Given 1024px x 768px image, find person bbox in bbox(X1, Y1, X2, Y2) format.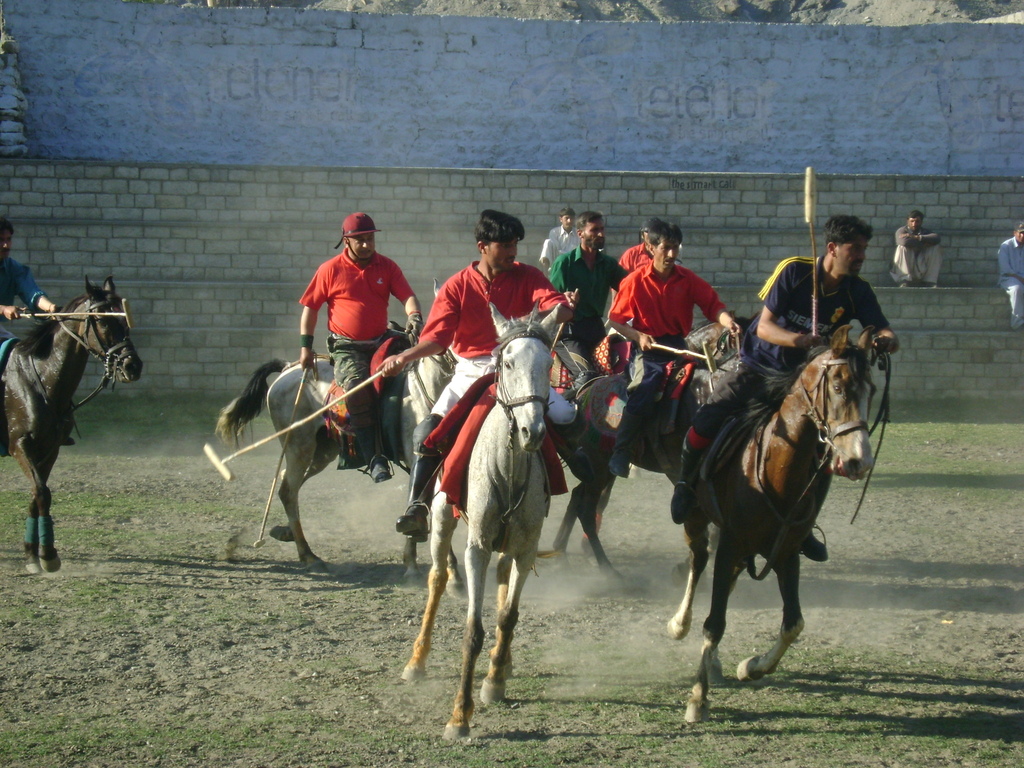
bbox(282, 197, 419, 471).
